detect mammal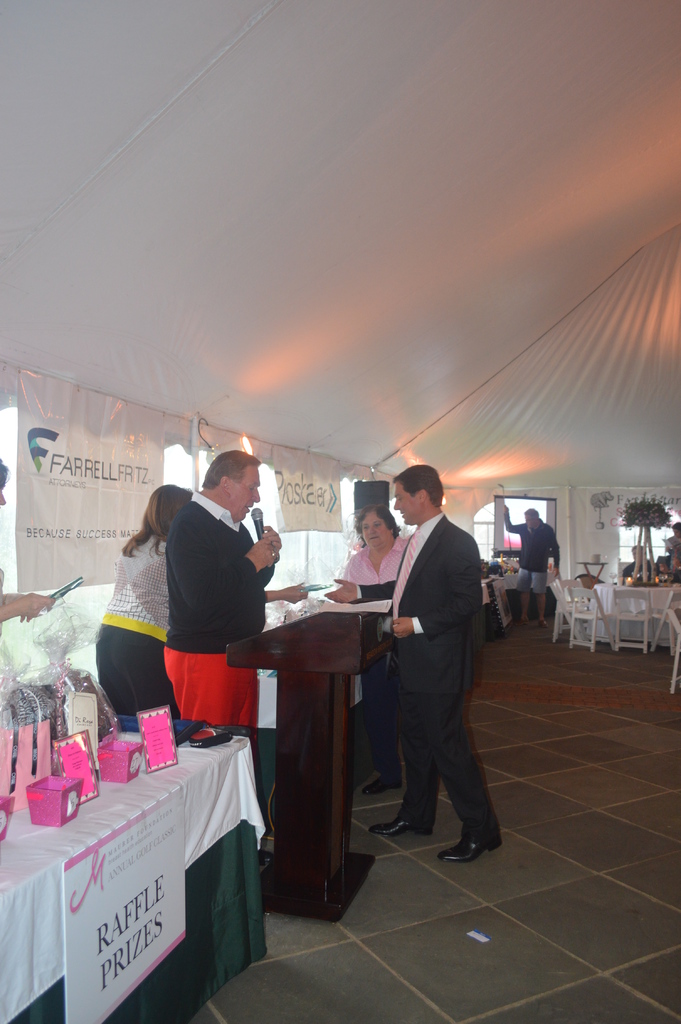
<bbox>361, 456, 493, 870</bbox>
